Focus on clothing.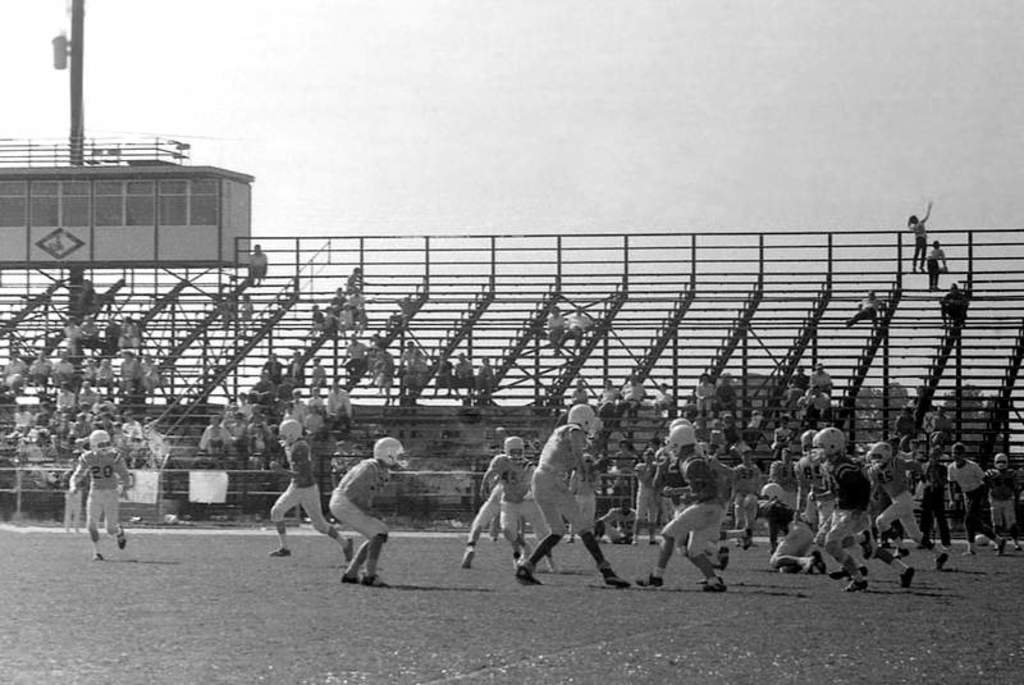
Focused at (x1=96, y1=364, x2=114, y2=385).
